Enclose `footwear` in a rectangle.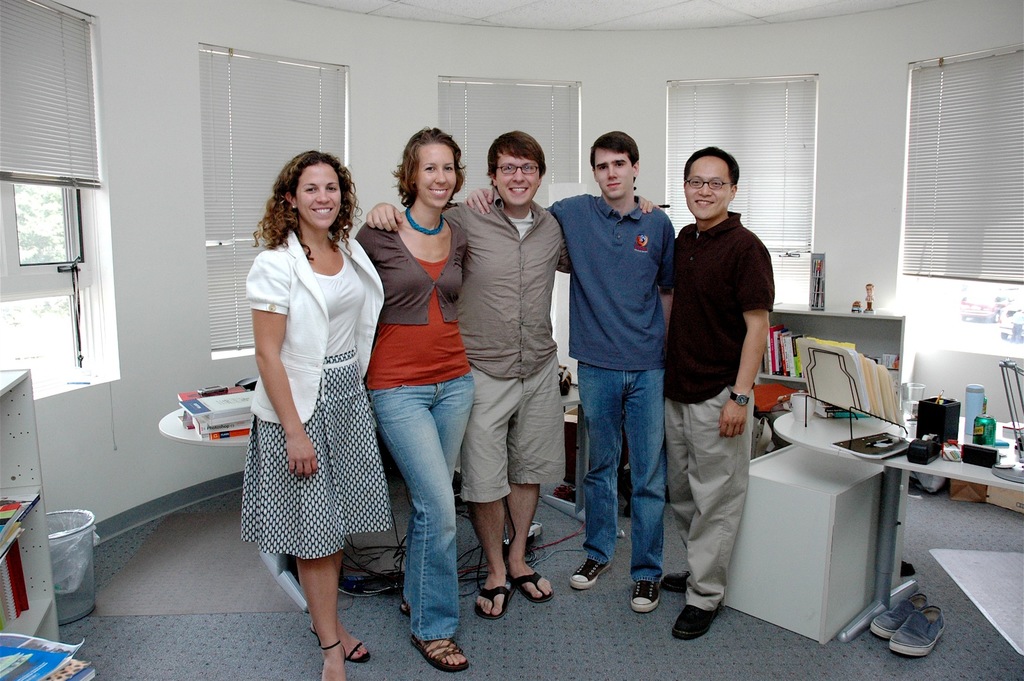
<box>310,620,371,664</box>.
